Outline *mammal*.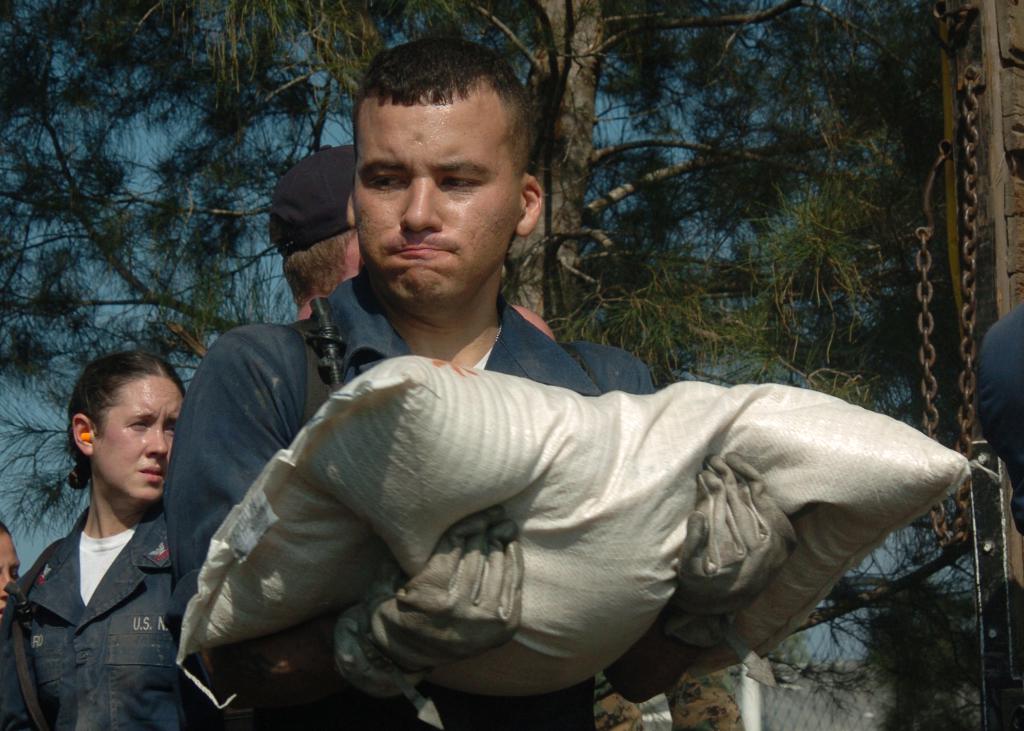
Outline: x1=259 y1=143 x2=552 y2=338.
